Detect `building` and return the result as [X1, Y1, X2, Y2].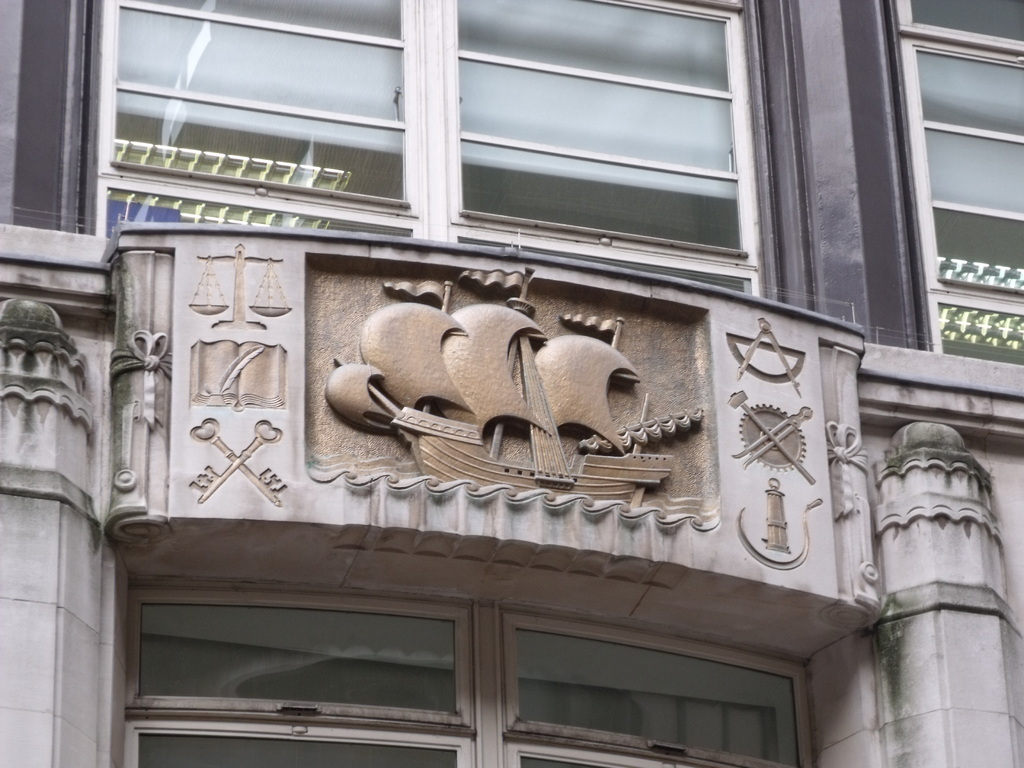
[0, 0, 1023, 767].
